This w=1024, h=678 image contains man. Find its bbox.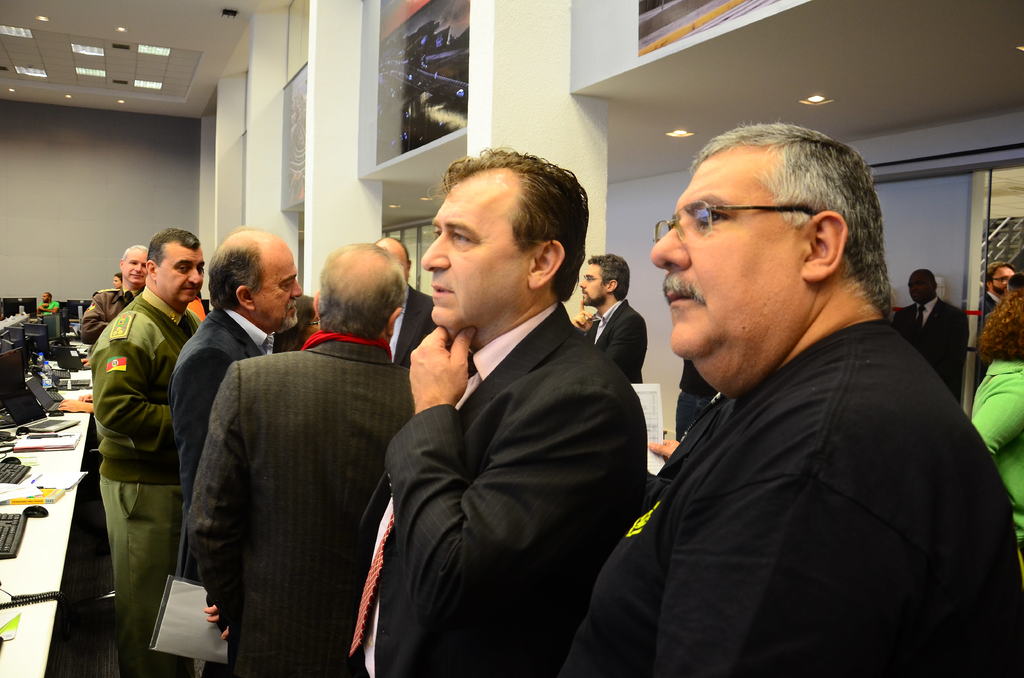
box=[369, 239, 433, 371].
